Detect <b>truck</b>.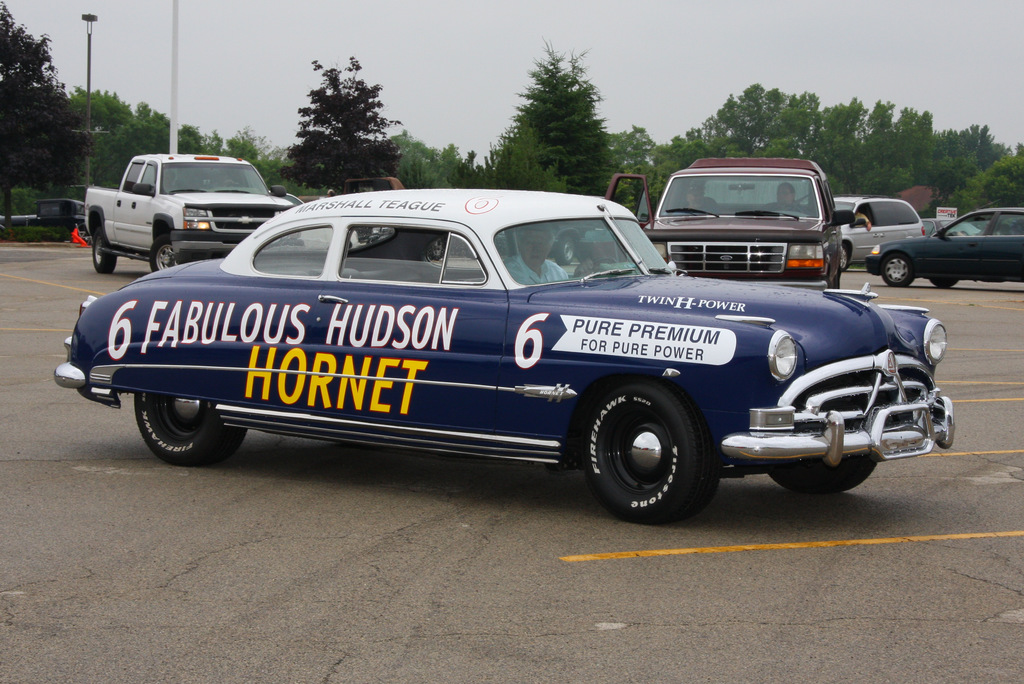
Detected at (left=67, top=154, right=299, bottom=264).
